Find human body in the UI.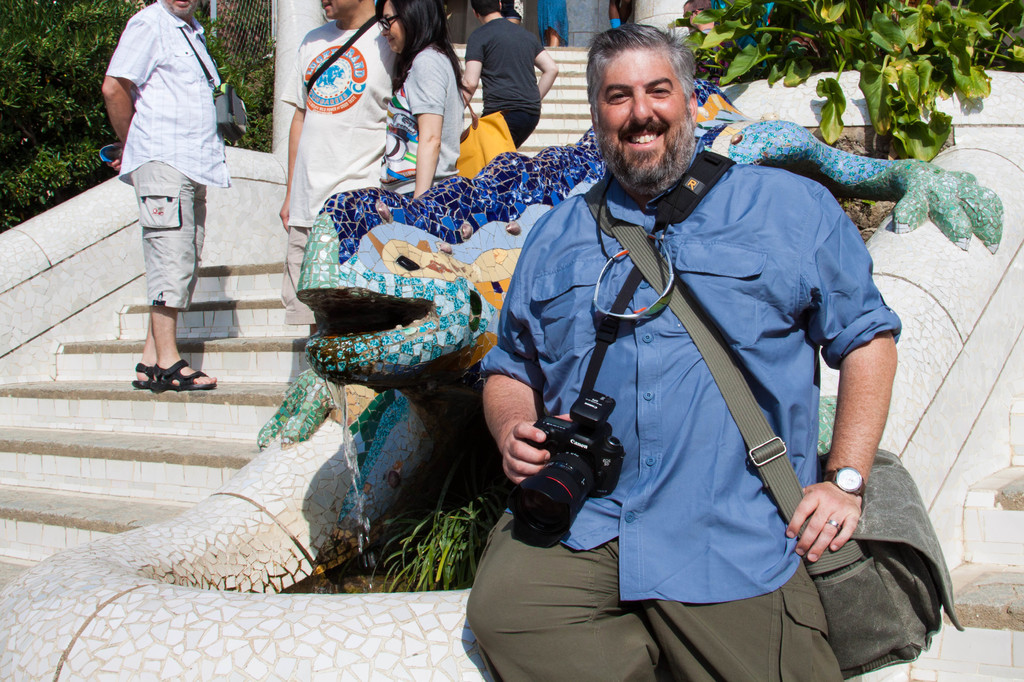
UI element at [x1=466, y1=26, x2=903, y2=681].
